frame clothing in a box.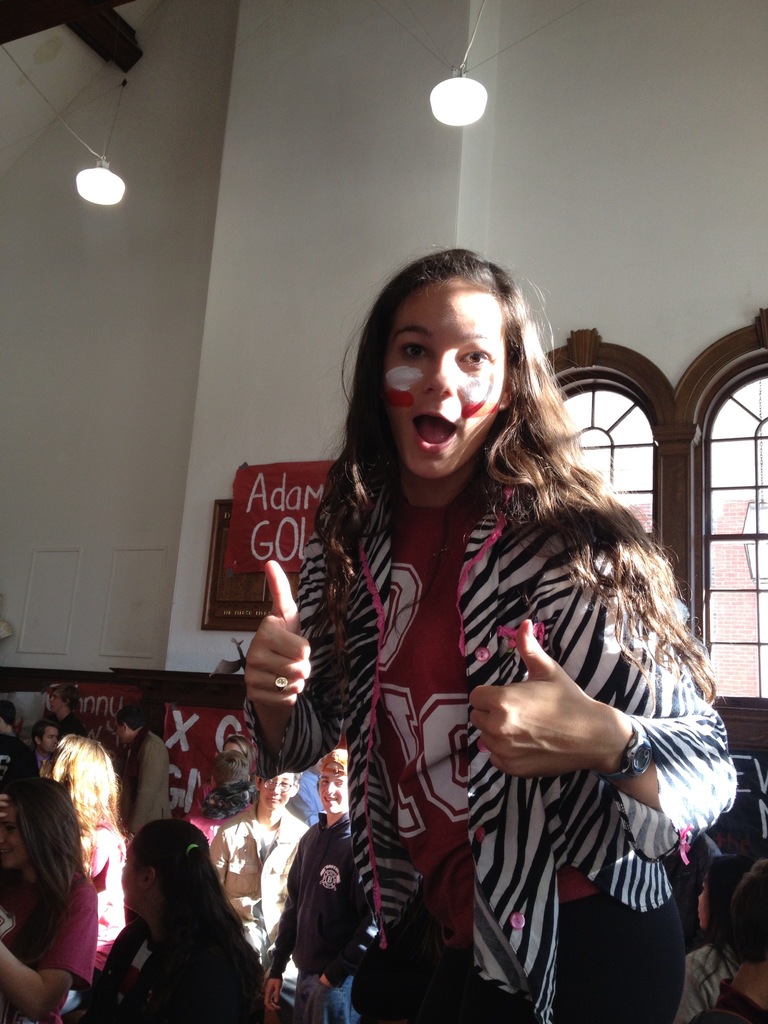
[62,716,85,735].
